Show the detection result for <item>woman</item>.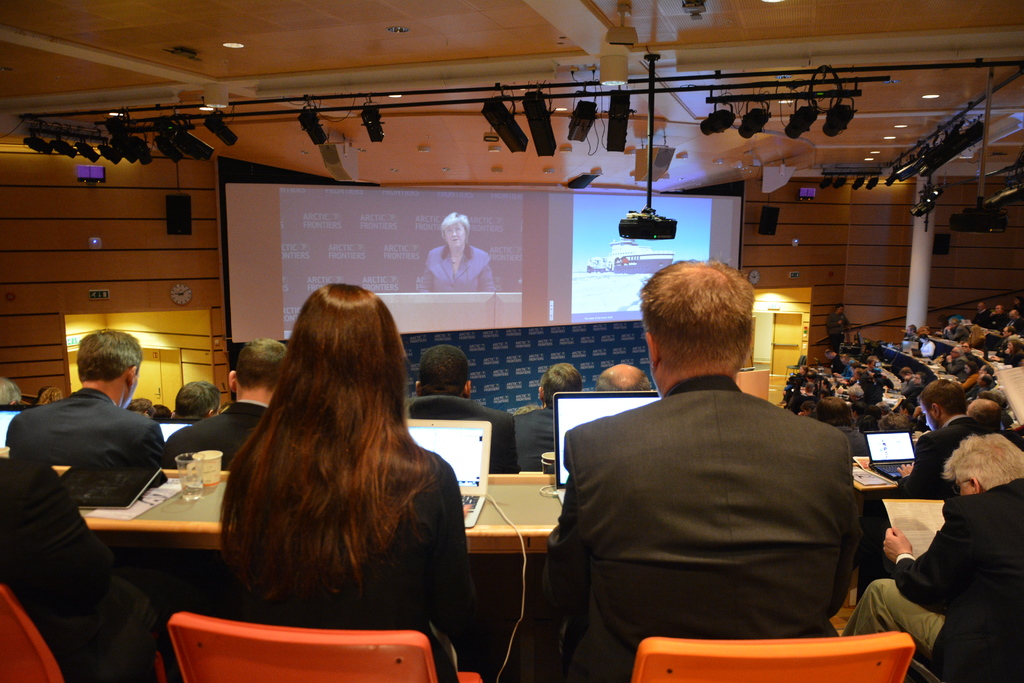
414 210 500 293.
